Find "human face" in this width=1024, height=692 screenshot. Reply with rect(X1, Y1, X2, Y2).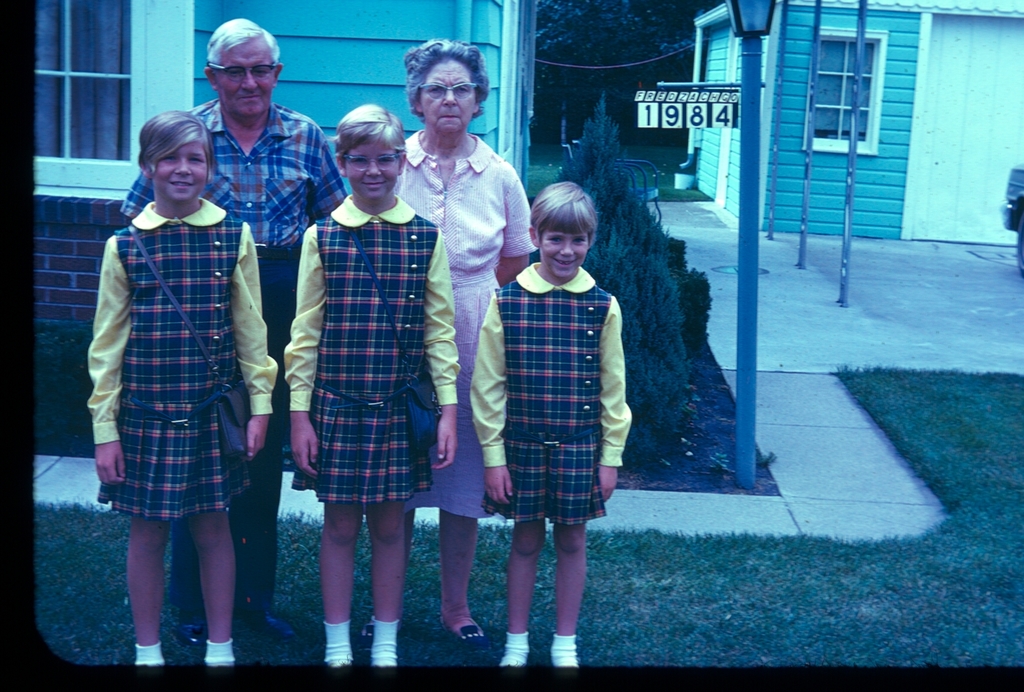
rect(152, 136, 211, 204).
